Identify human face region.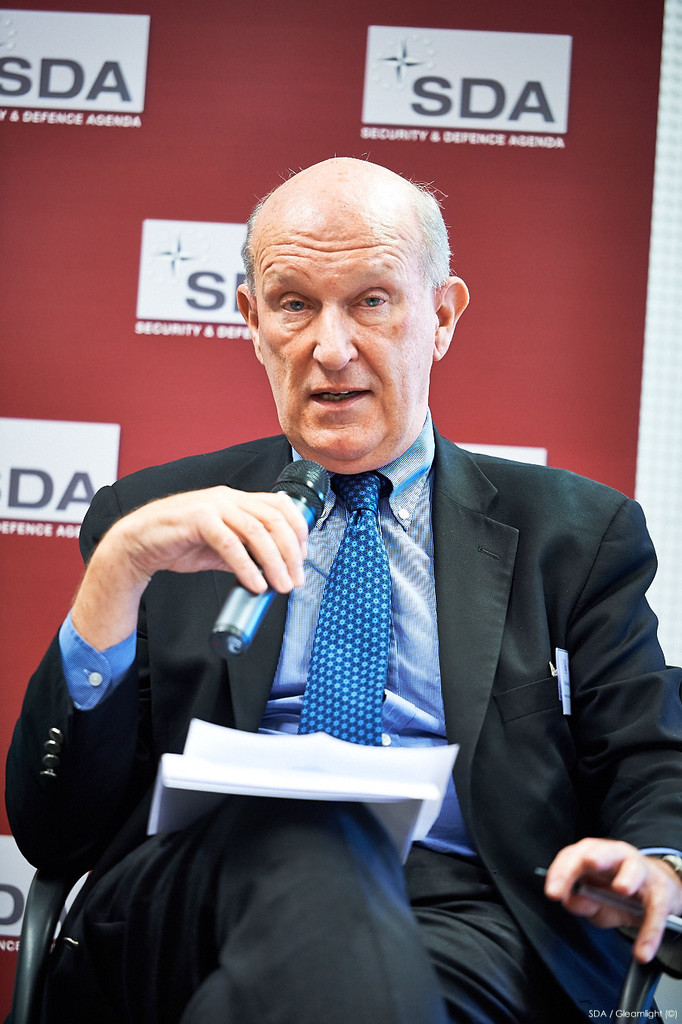
Region: 252 208 440 464.
